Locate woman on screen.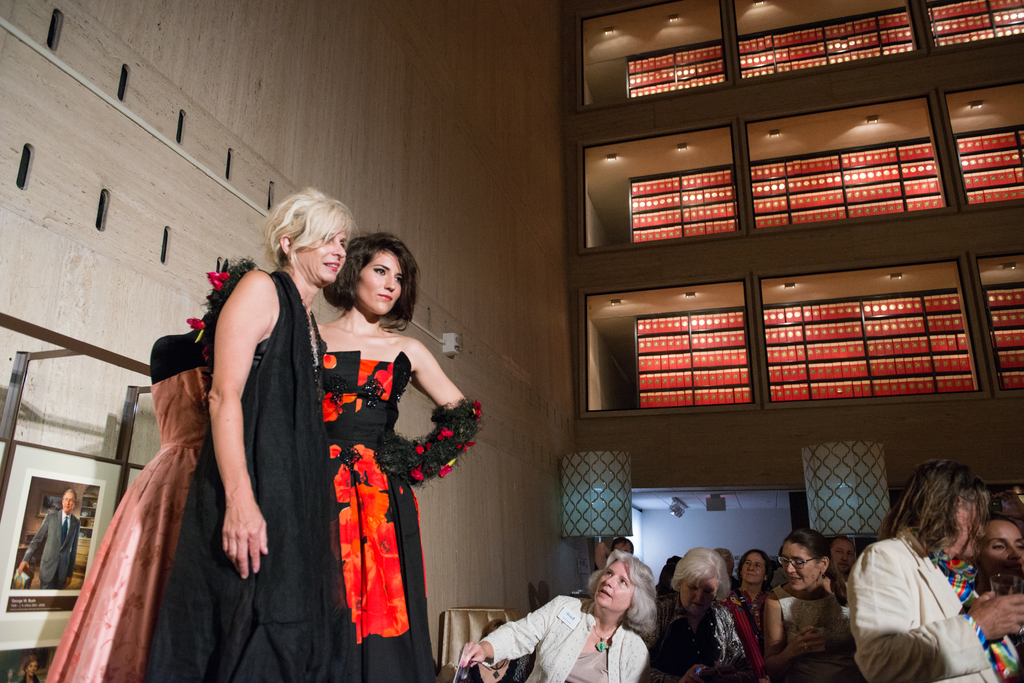
On screen at region(457, 543, 665, 682).
